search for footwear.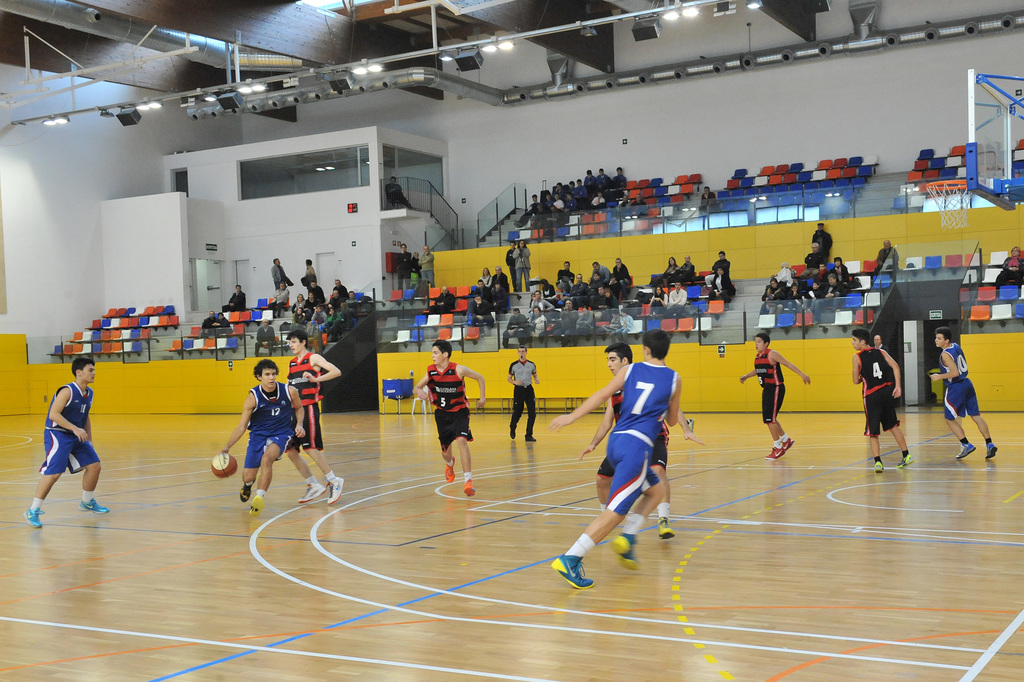
Found at {"left": 82, "top": 497, "right": 112, "bottom": 513}.
